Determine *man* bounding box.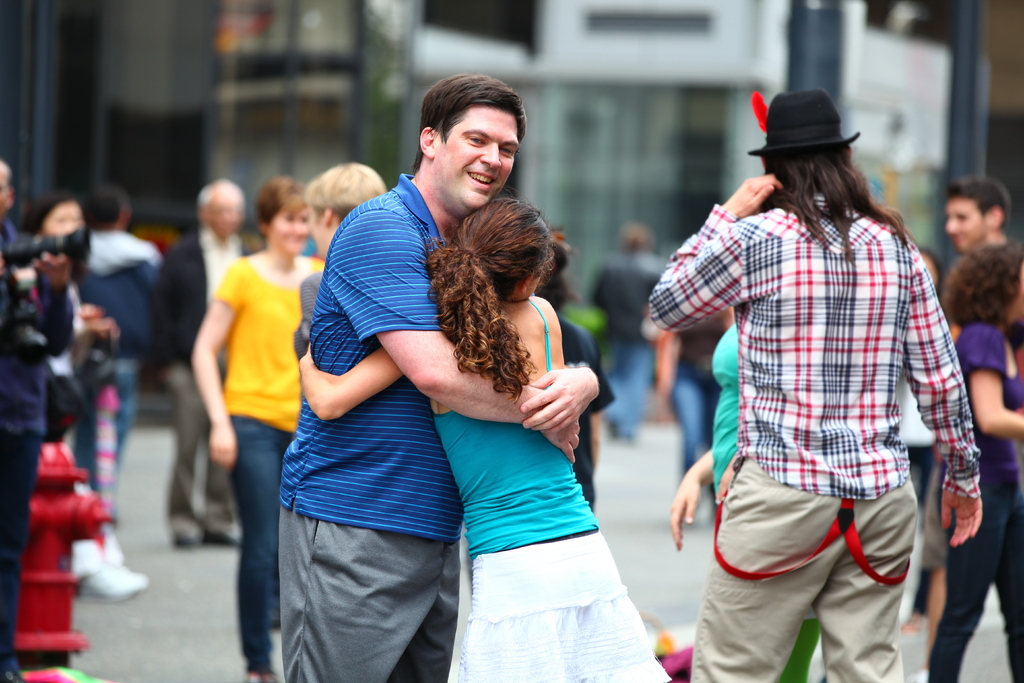
Determined: 907:175:1021:682.
